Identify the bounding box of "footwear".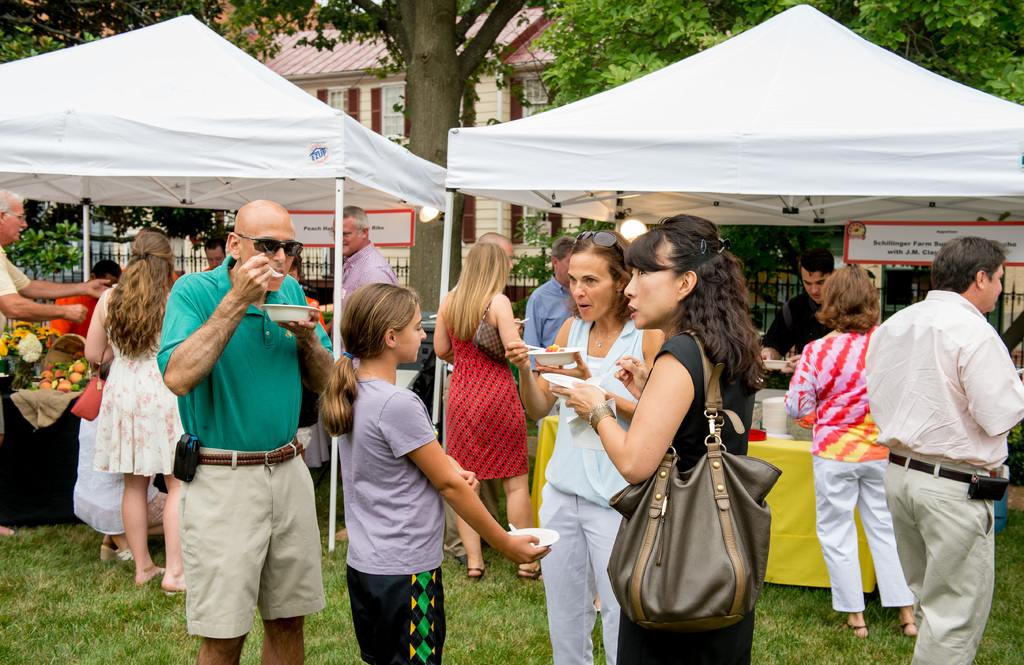
(159, 565, 167, 578).
